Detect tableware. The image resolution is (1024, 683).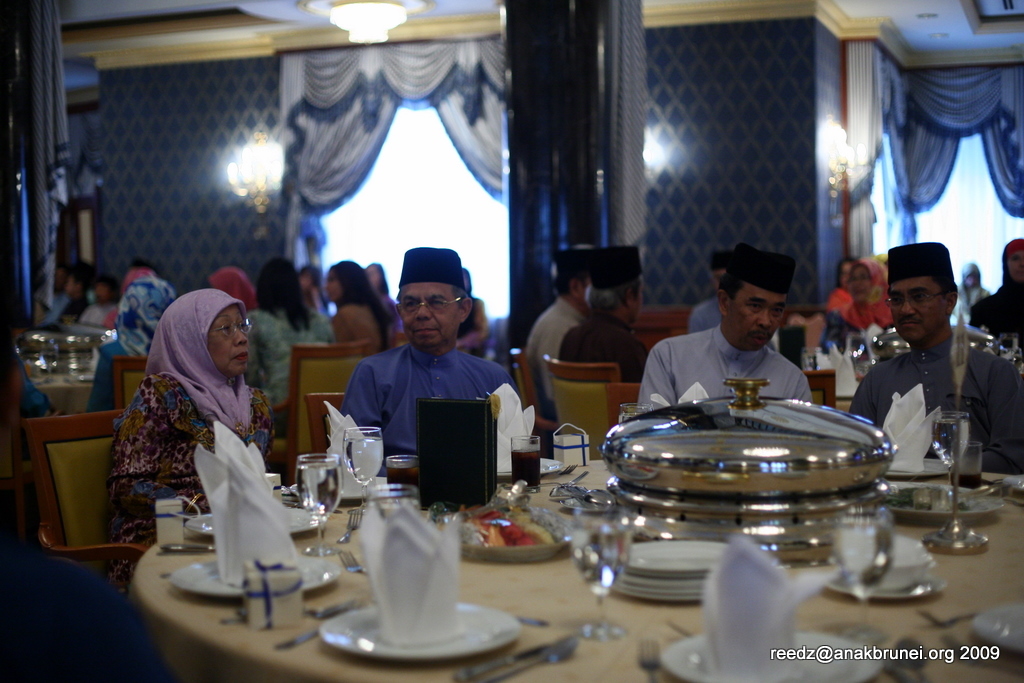
{"x1": 540, "y1": 470, "x2": 586, "y2": 484}.
